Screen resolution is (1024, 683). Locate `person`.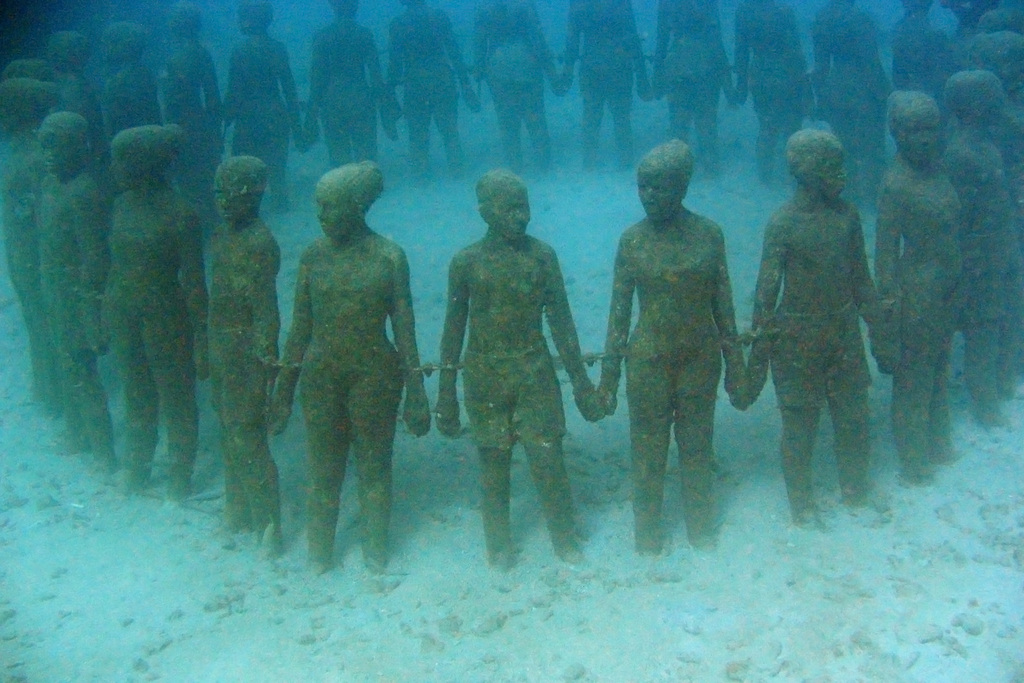
0 76 67 422.
